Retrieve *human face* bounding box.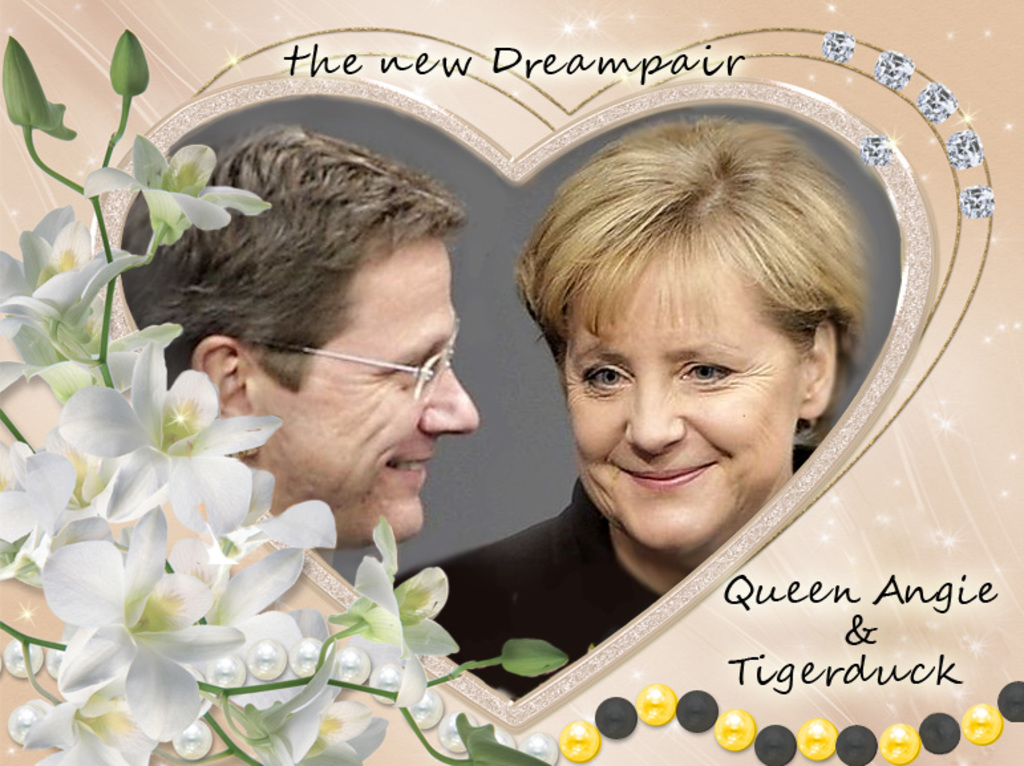
Bounding box: select_region(244, 238, 471, 552).
